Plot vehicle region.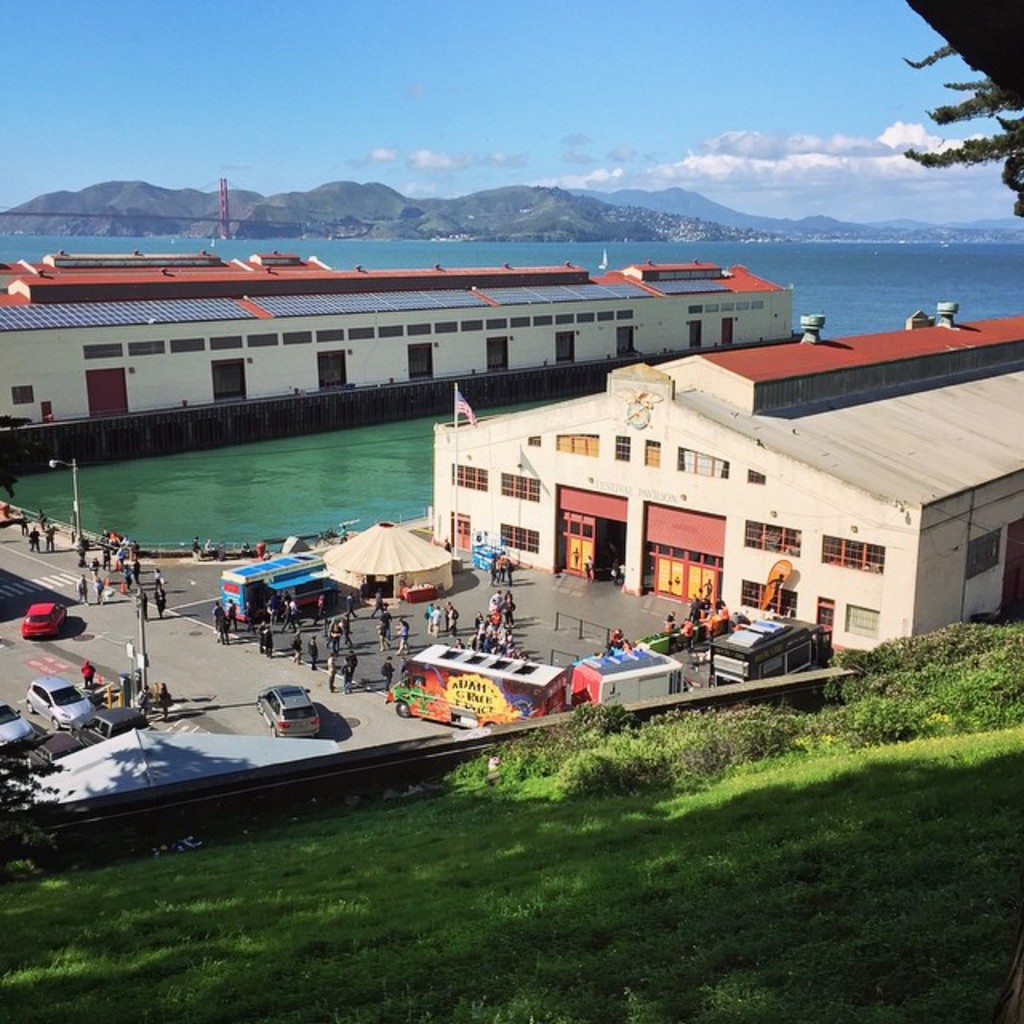
Plotted at bbox=(709, 611, 840, 690).
